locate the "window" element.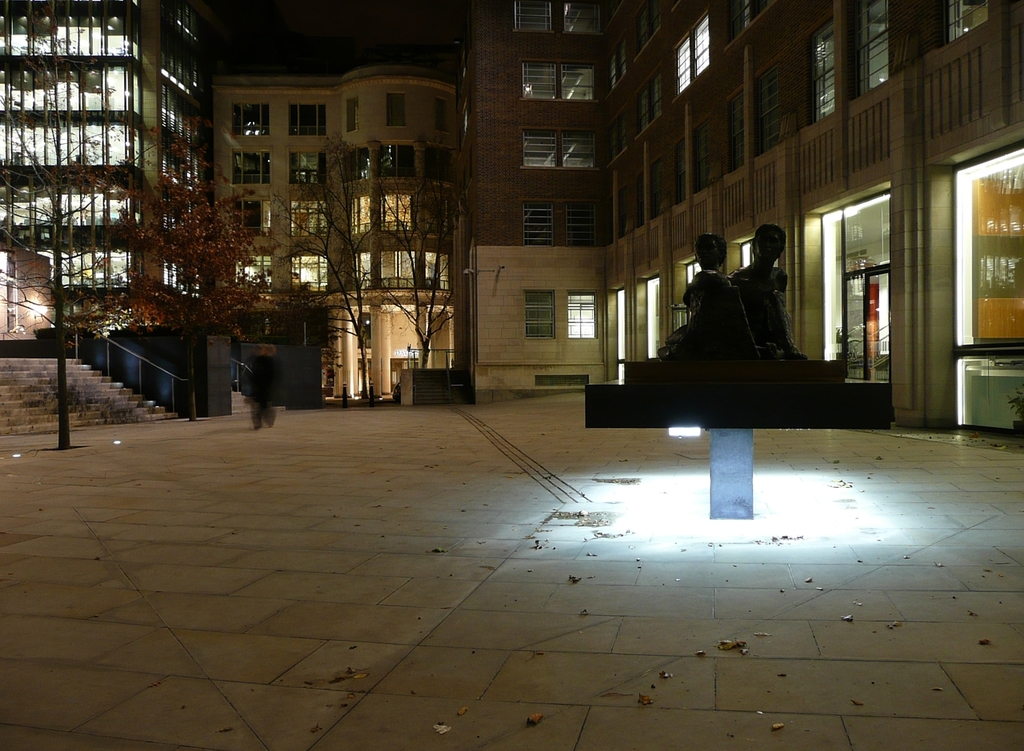
Element bbox: 748, 61, 784, 160.
